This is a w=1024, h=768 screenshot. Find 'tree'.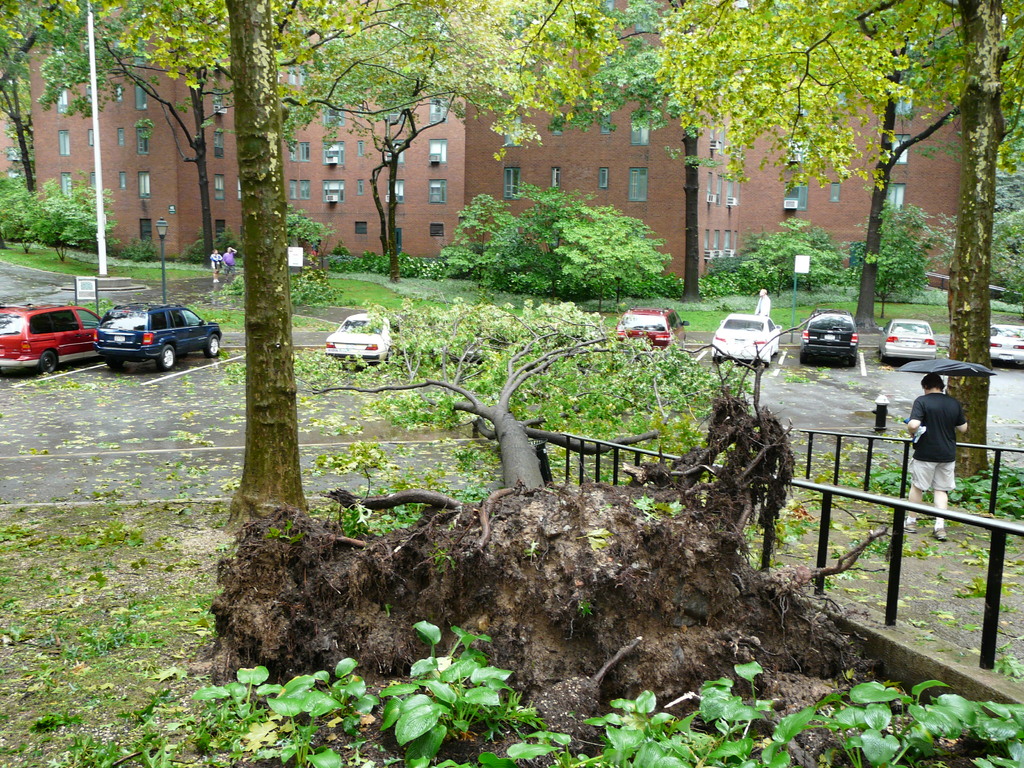
Bounding box: [267,0,698,281].
